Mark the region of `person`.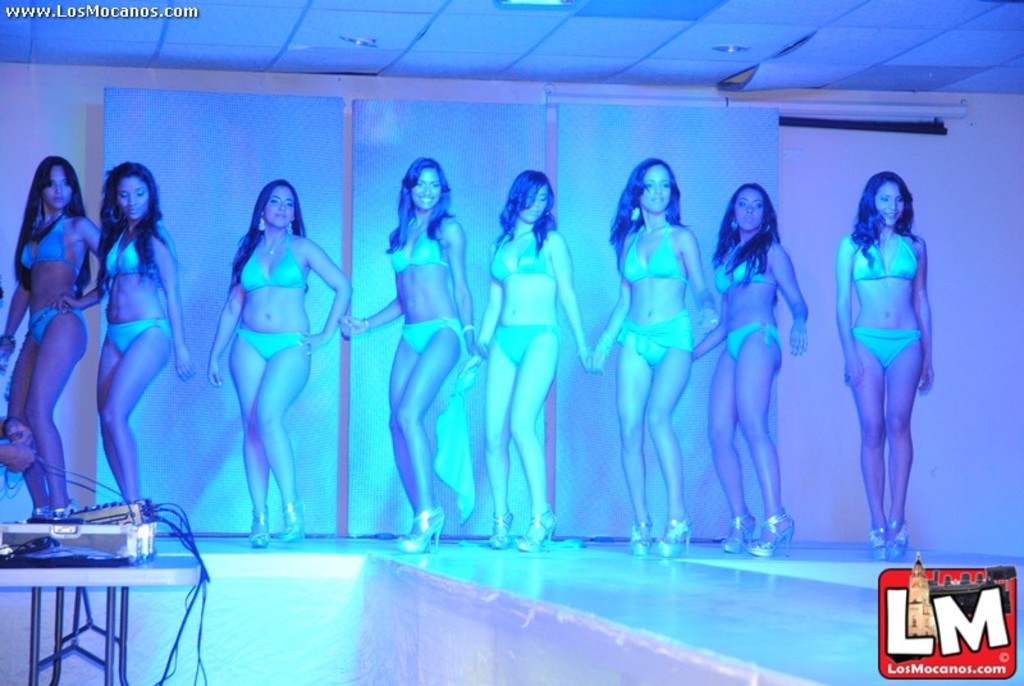
Region: box(333, 155, 476, 546).
